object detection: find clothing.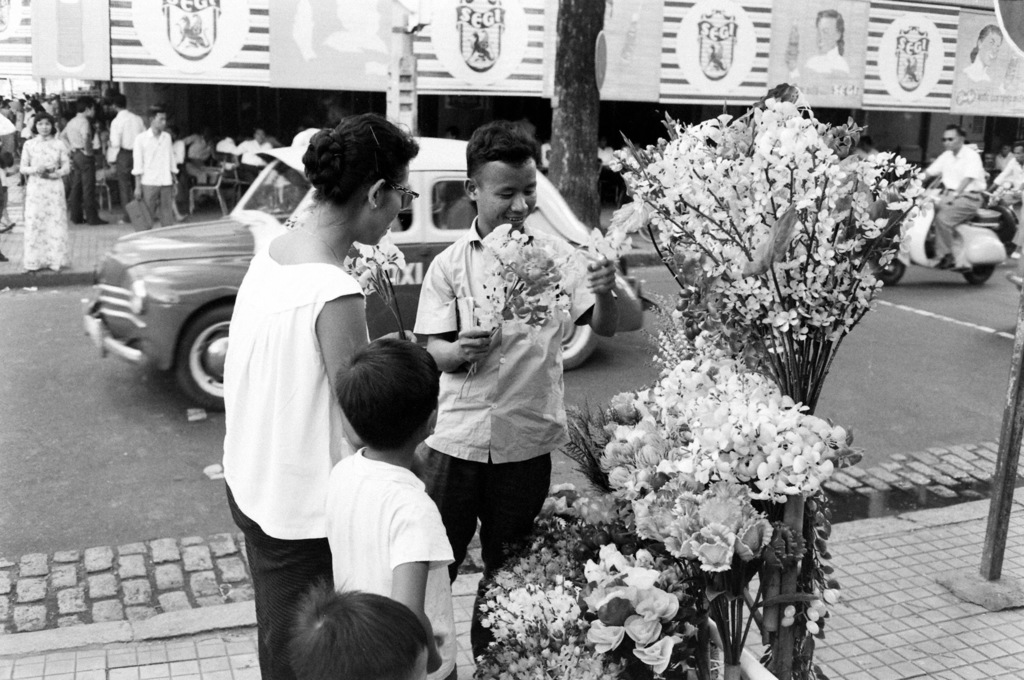
<region>18, 131, 64, 268</region>.
